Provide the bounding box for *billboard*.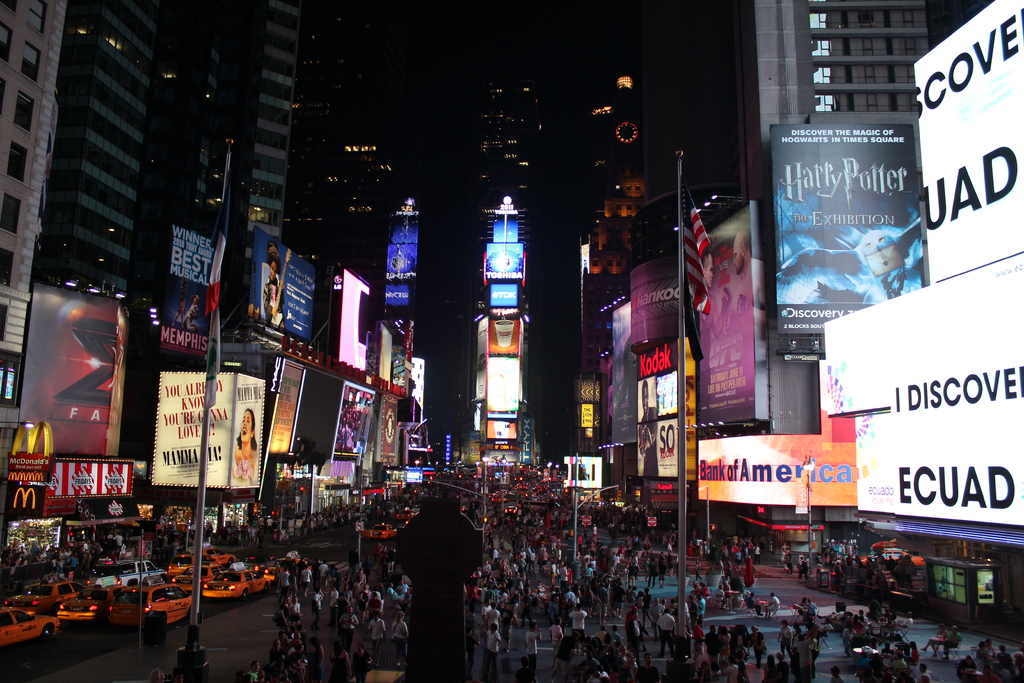
<bbox>636, 415, 681, 480</bbox>.
